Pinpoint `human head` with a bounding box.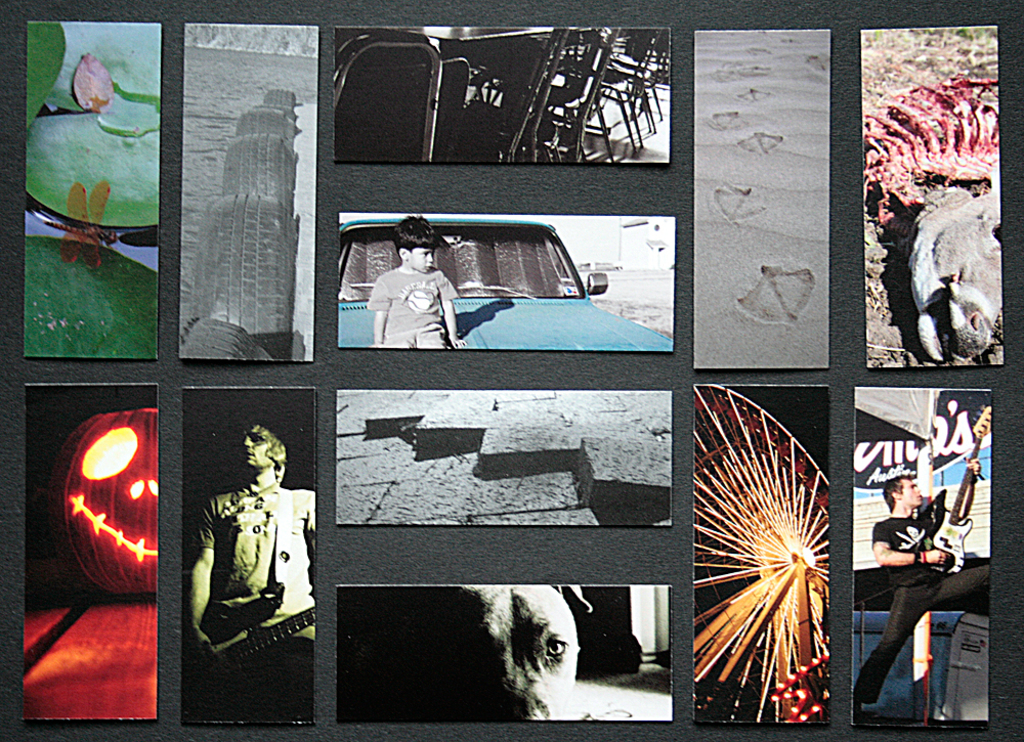
region(884, 477, 926, 504).
